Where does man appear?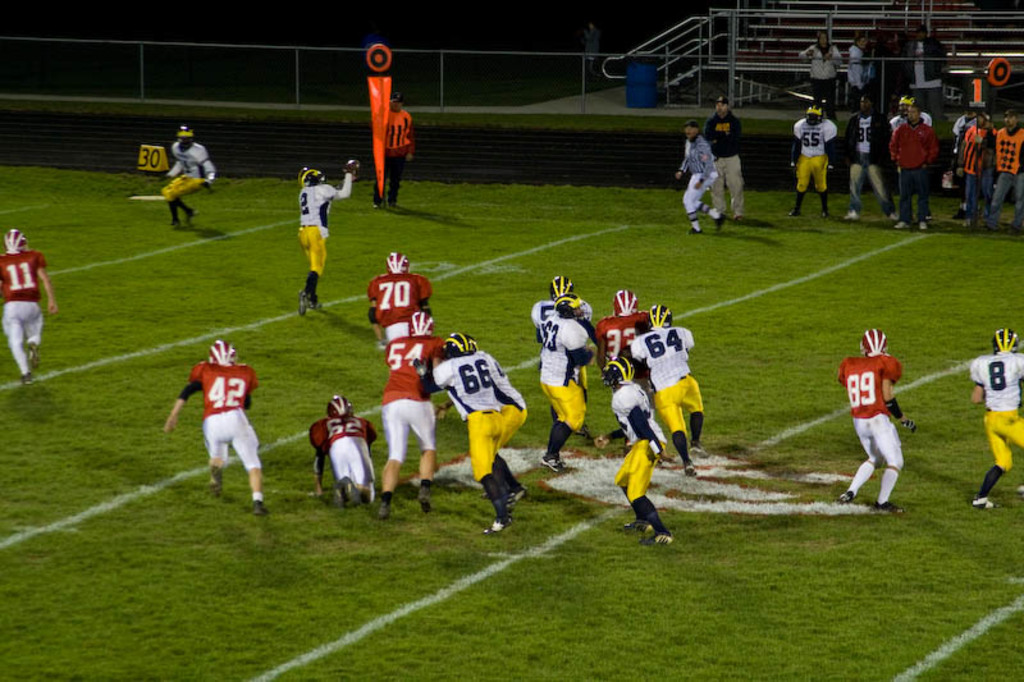
Appears at crop(169, 123, 219, 235).
